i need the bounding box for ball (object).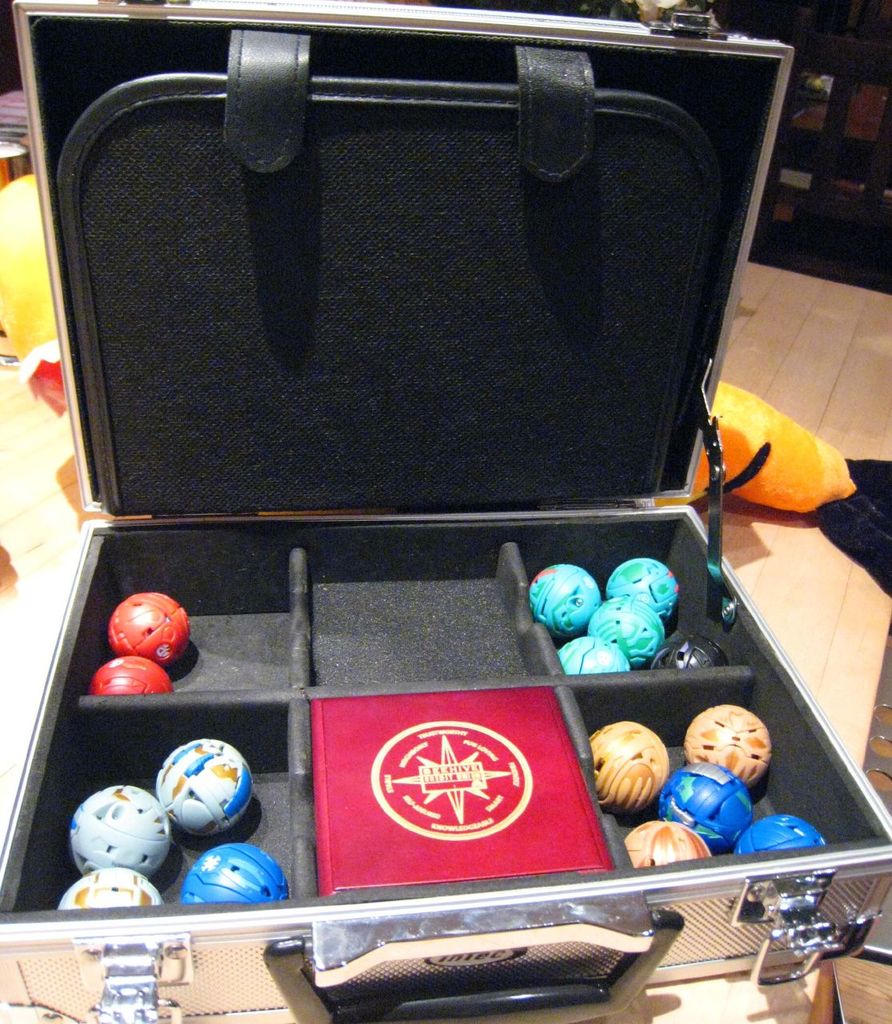
Here it is: bbox(650, 638, 723, 666).
